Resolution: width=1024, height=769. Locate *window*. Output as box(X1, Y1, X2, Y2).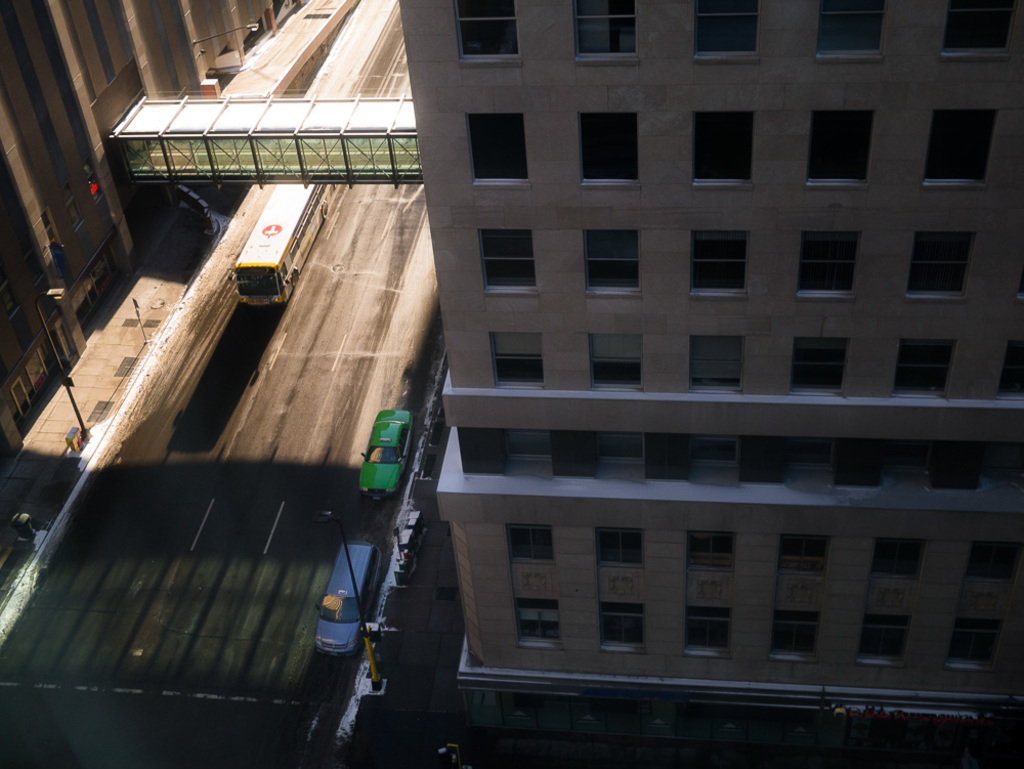
box(688, 339, 742, 391).
